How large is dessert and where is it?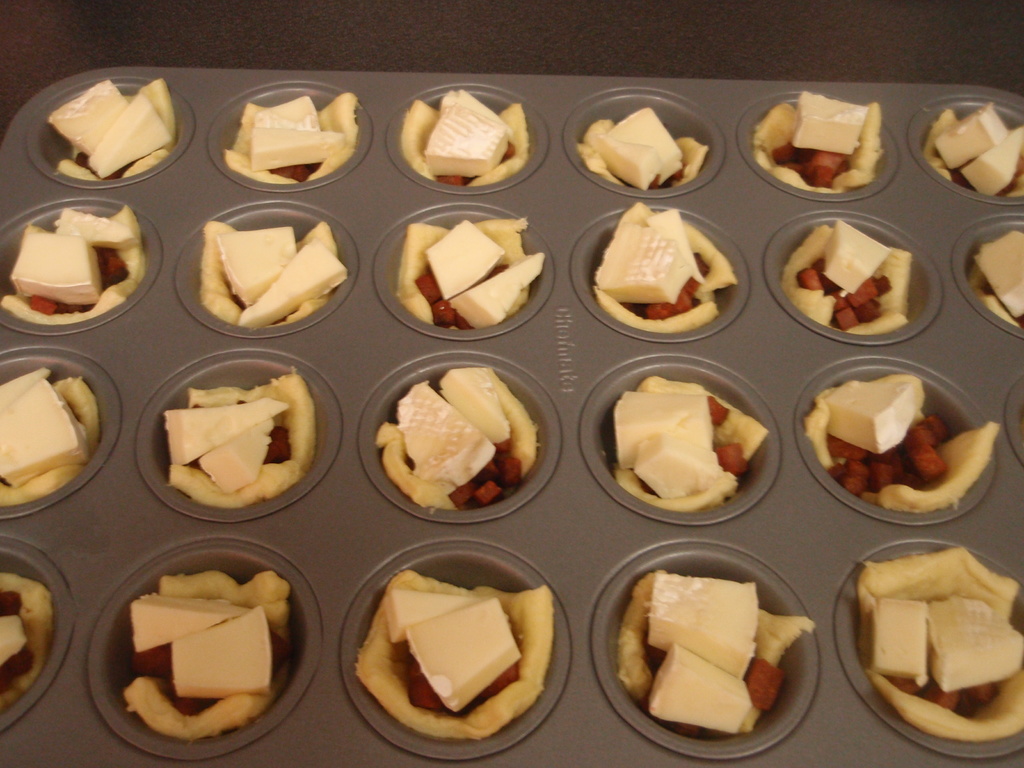
Bounding box: 4:204:161:328.
